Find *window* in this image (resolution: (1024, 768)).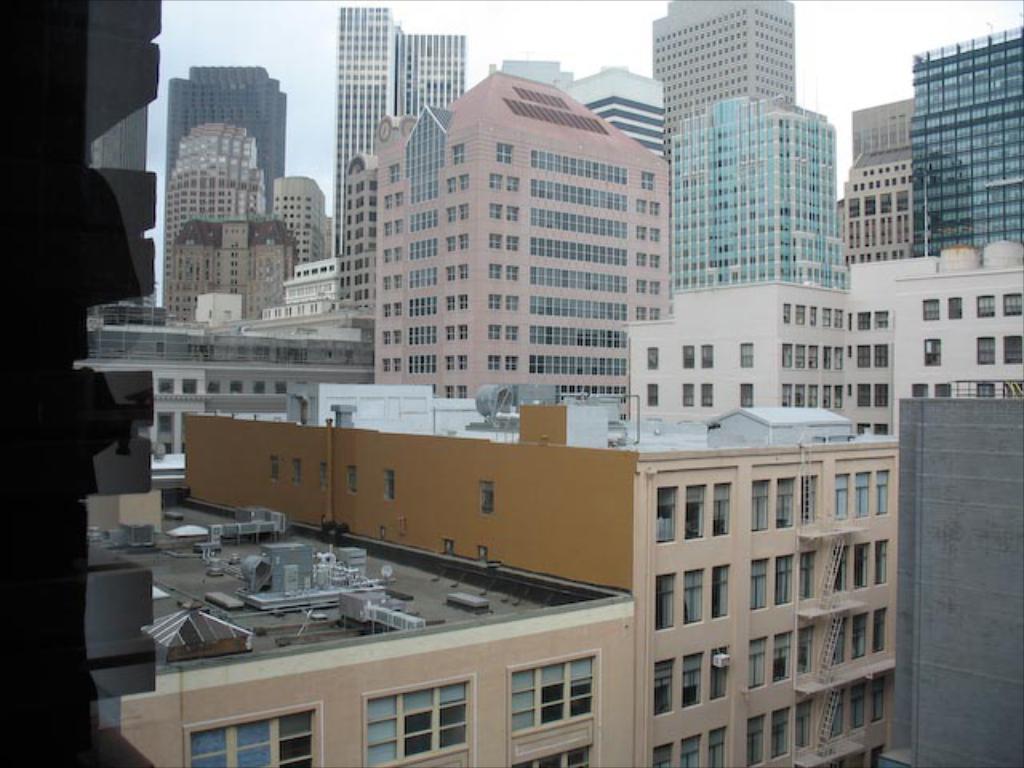
382:299:403:315.
